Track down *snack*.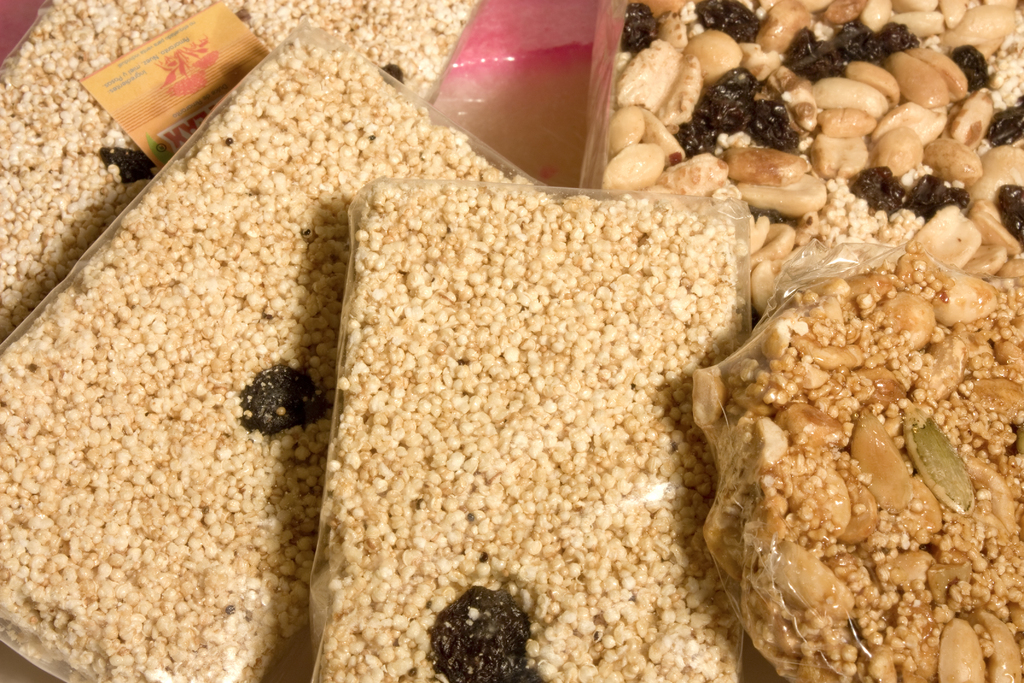
Tracked to pyautogui.locateOnScreen(692, 250, 1023, 682).
